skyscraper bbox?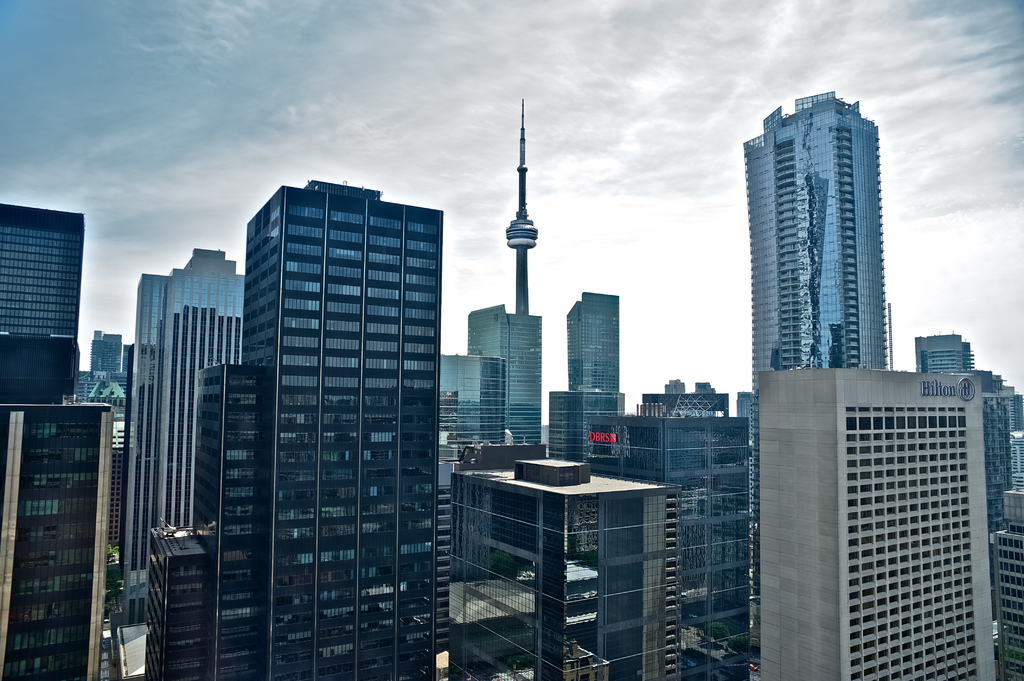
{"x1": 432, "y1": 355, "x2": 524, "y2": 666}
